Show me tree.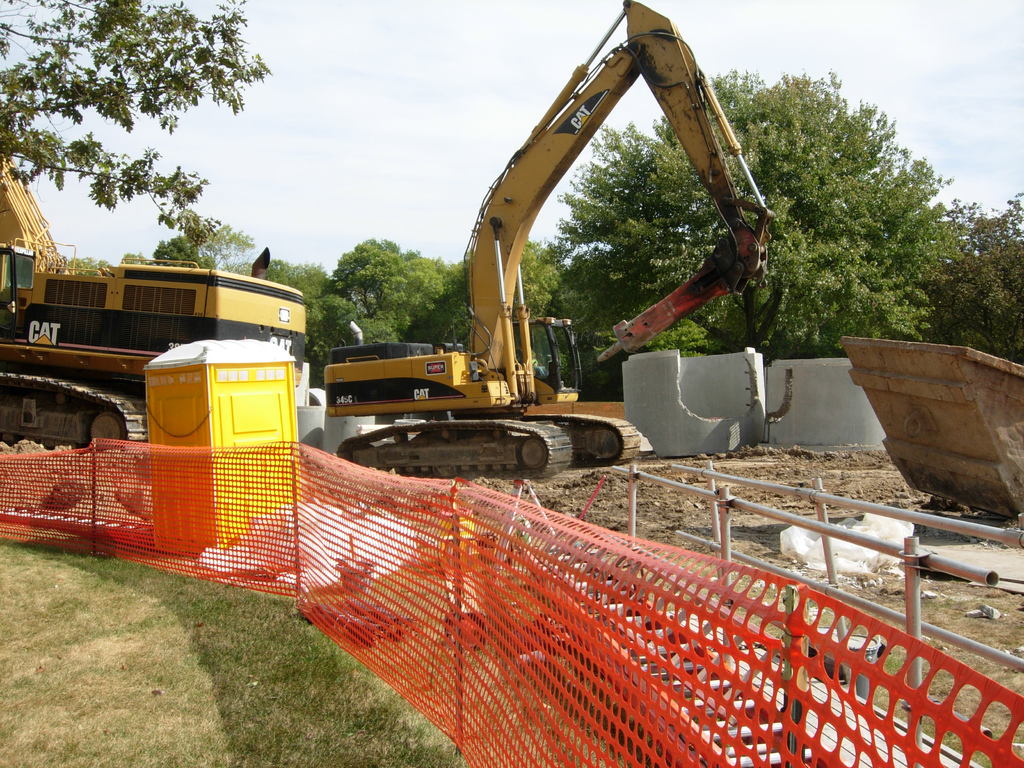
tree is here: Rect(49, 257, 131, 291).
